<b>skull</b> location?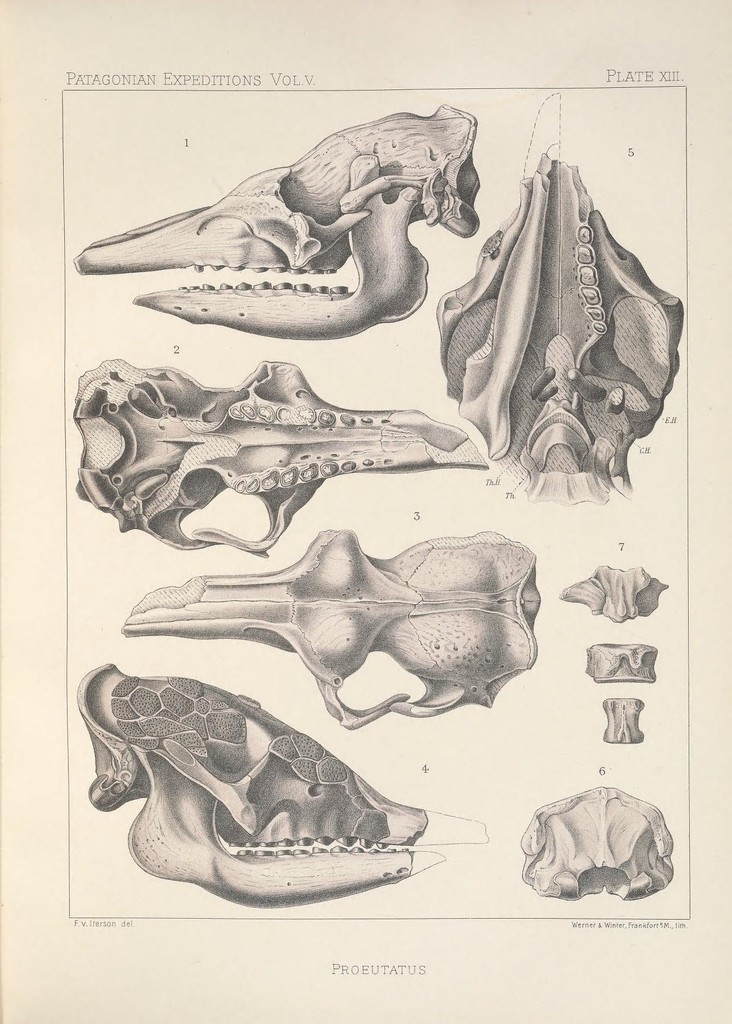
(left=120, top=525, right=537, bottom=732)
